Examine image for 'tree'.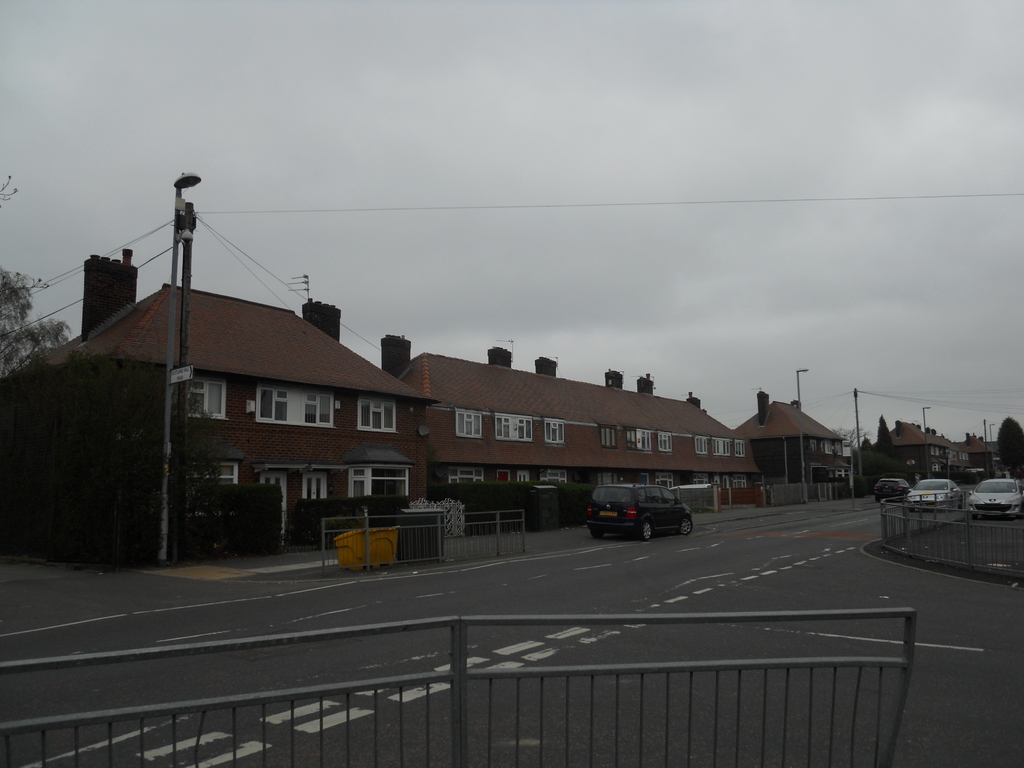
Examination result: [x1=831, y1=425, x2=872, y2=457].
